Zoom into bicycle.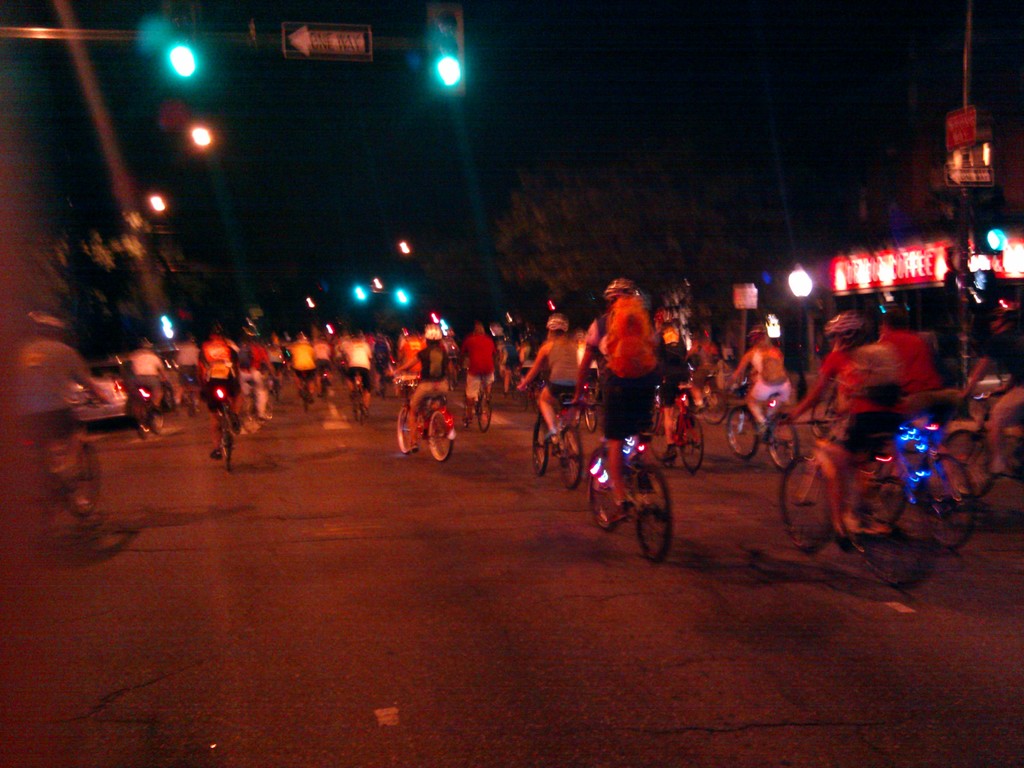
Zoom target: detection(652, 385, 703, 474).
